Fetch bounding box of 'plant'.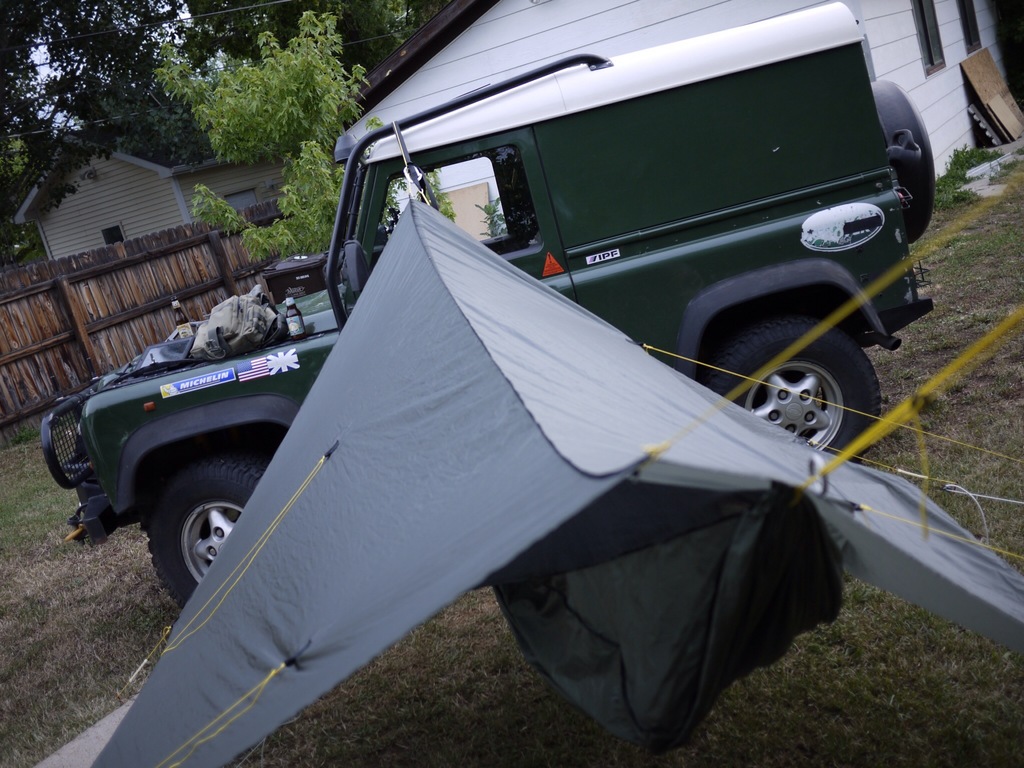
Bbox: BBox(0, 423, 181, 767).
